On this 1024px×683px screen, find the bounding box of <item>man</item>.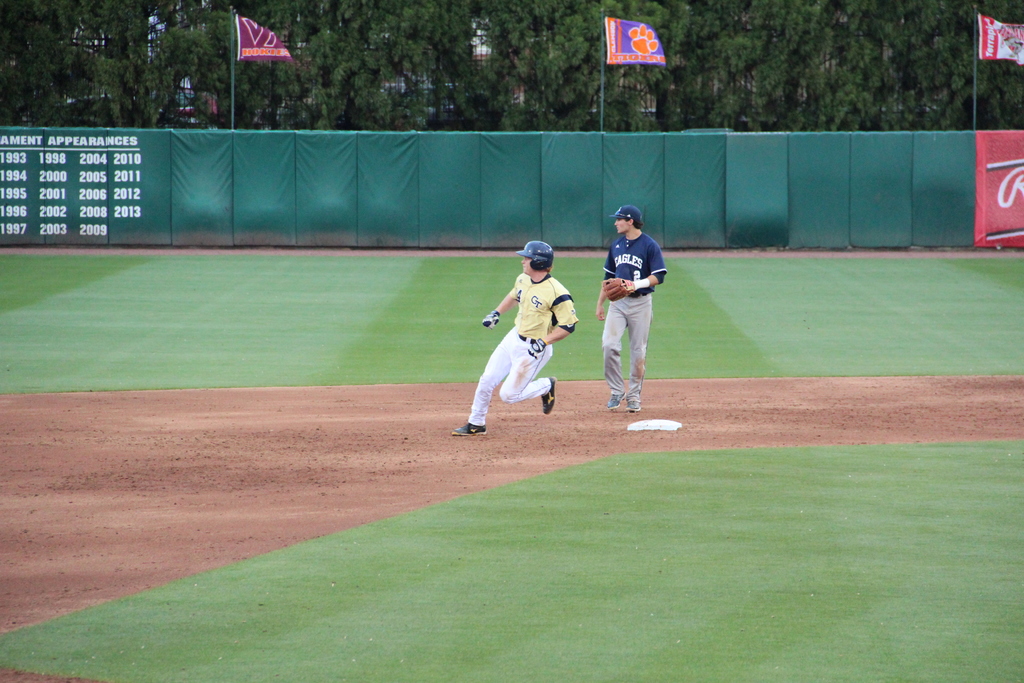
Bounding box: <box>452,242,578,436</box>.
